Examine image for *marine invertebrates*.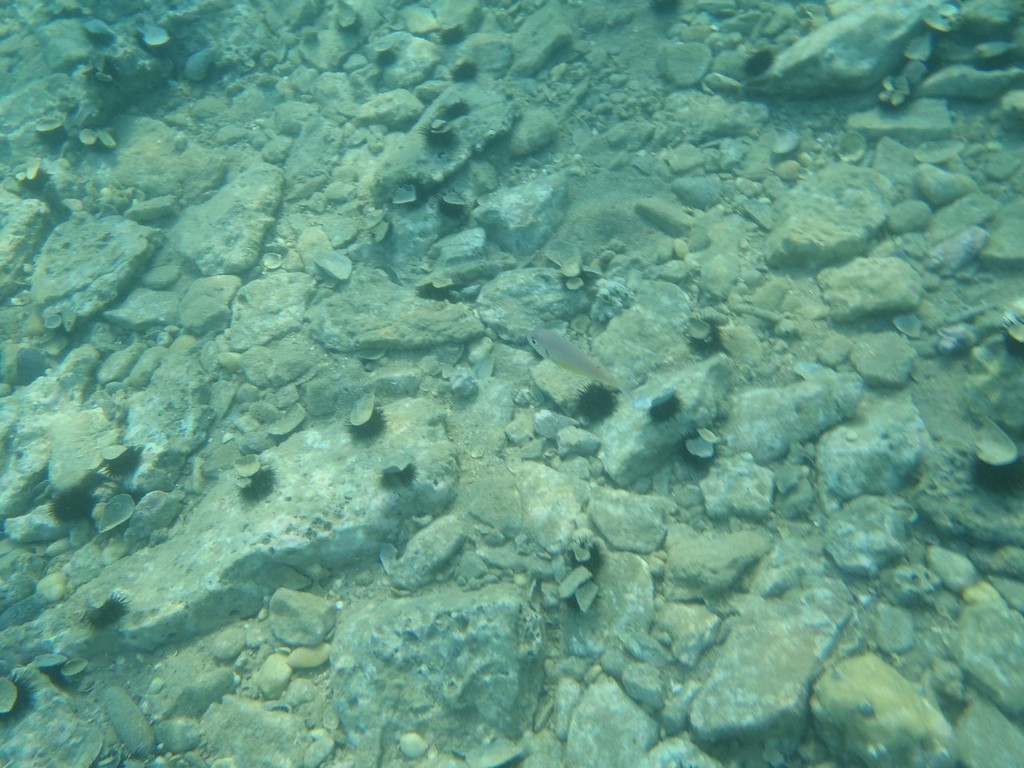
Examination result: 183 34 217 82.
